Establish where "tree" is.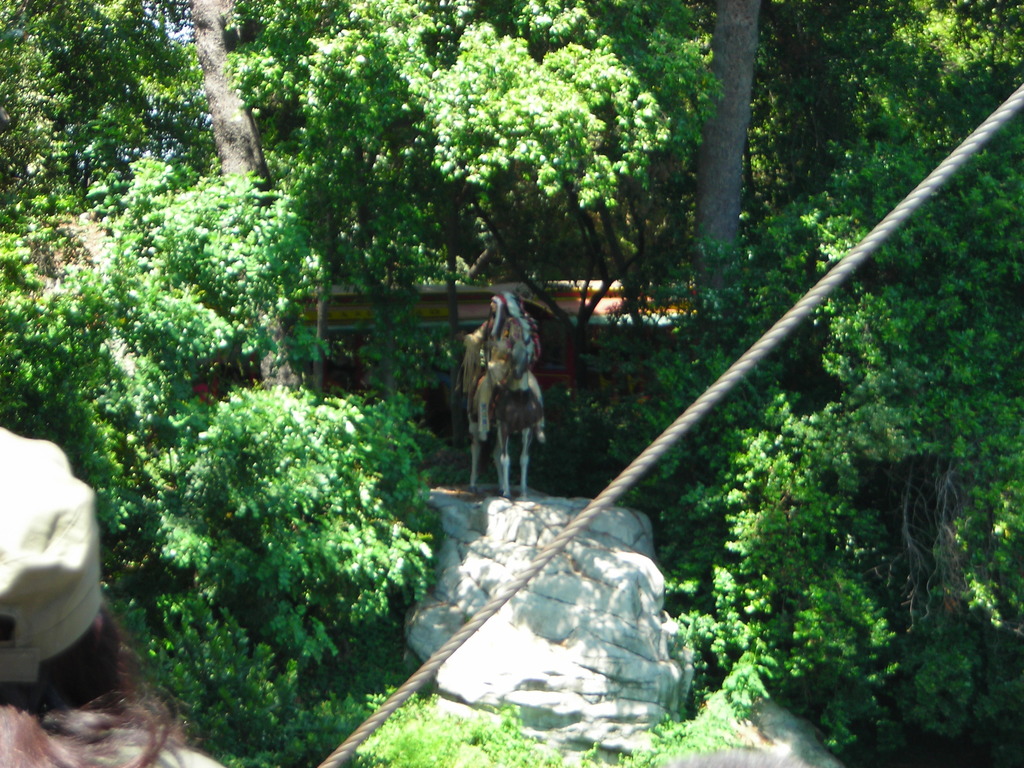
Established at <bbox>0, 0, 101, 212</bbox>.
